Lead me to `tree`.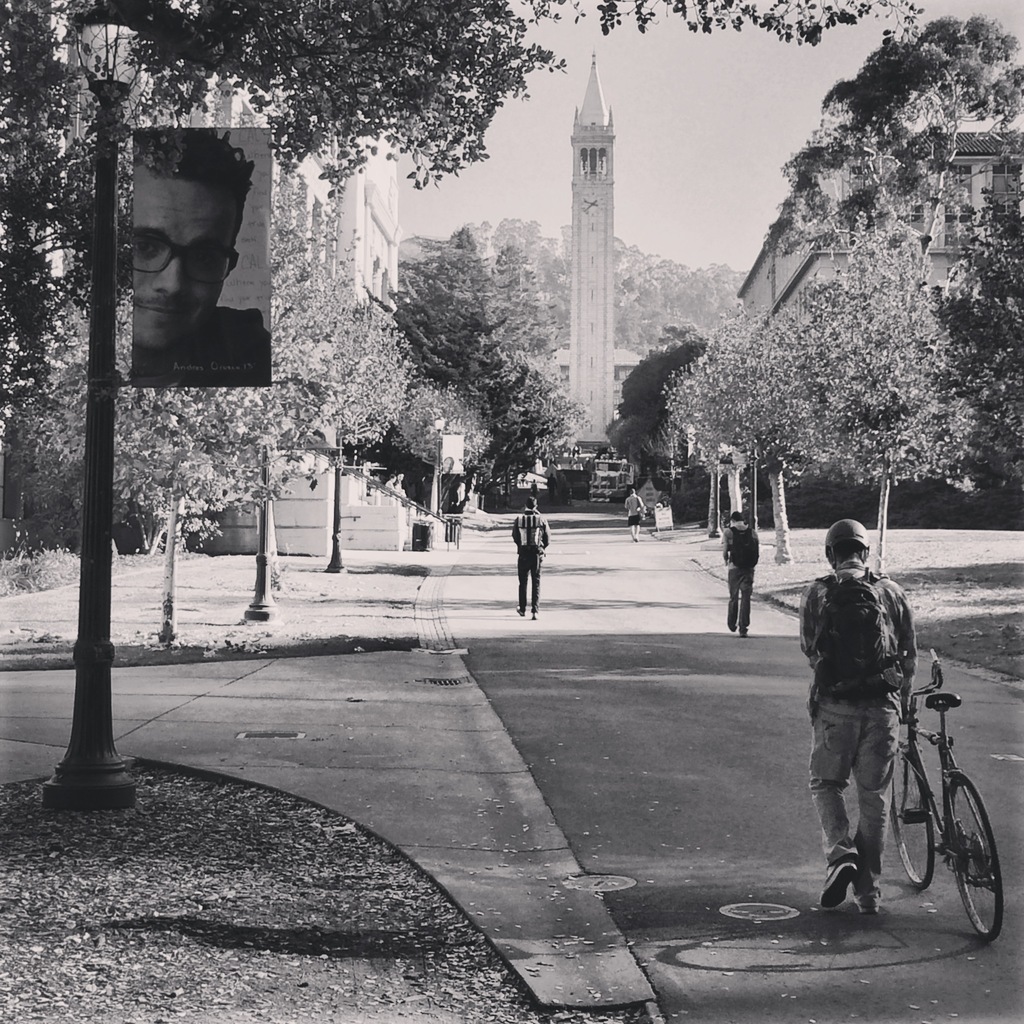
Lead to {"left": 930, "top": 143, "right": 1023, "bottom": 502}.
